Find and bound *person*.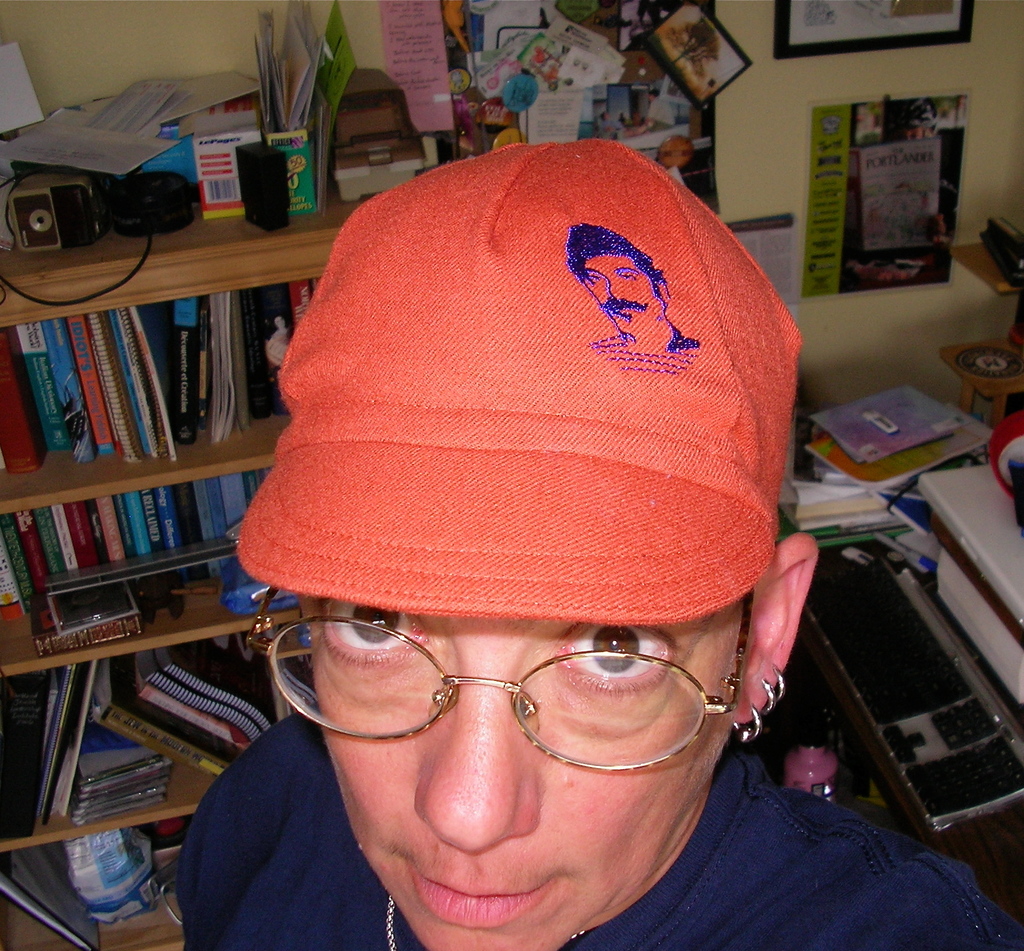
Bound: 203/167/867/950.
